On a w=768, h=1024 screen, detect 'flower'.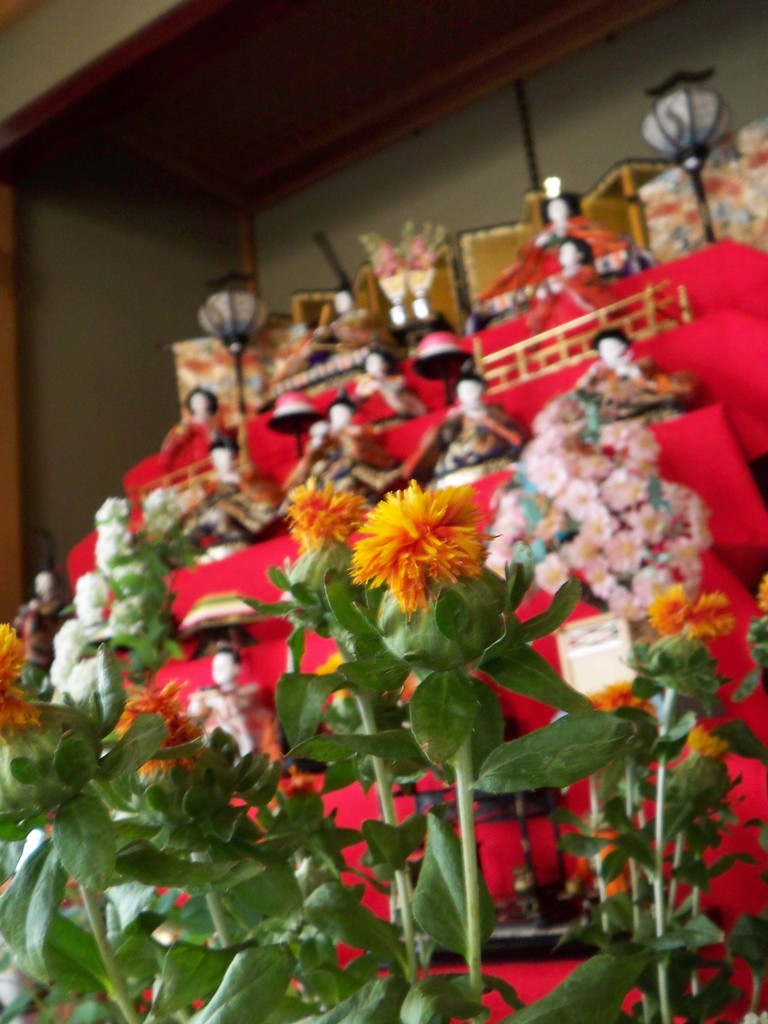
(0, 613, 44, 743).
